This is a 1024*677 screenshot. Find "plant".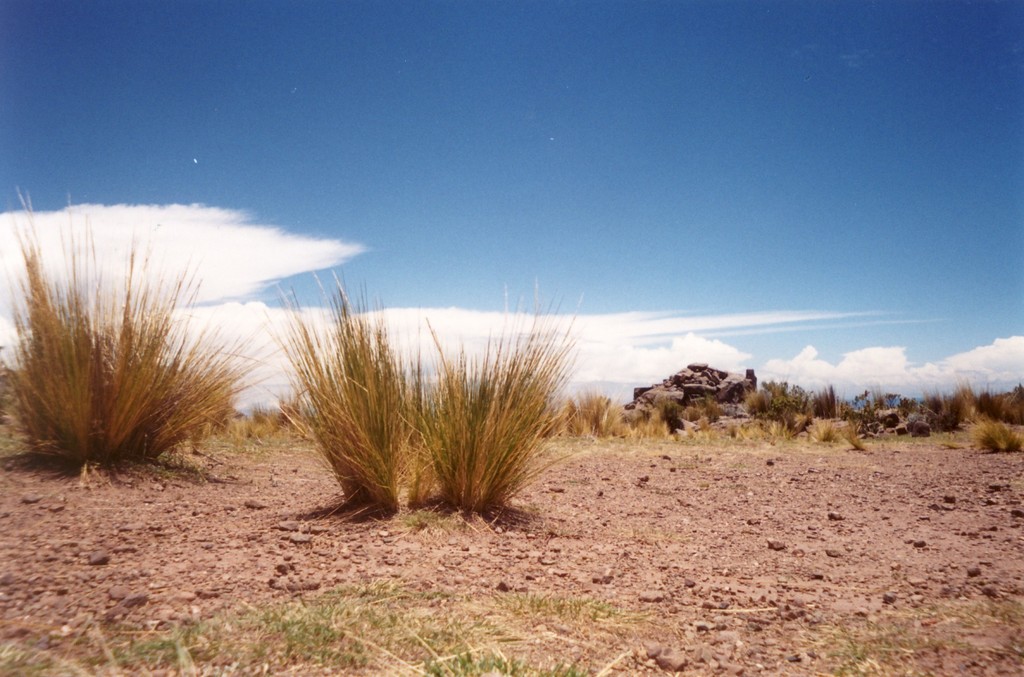
Bounding box: [x1=972, y1=405, x2=1023, y2=461].
